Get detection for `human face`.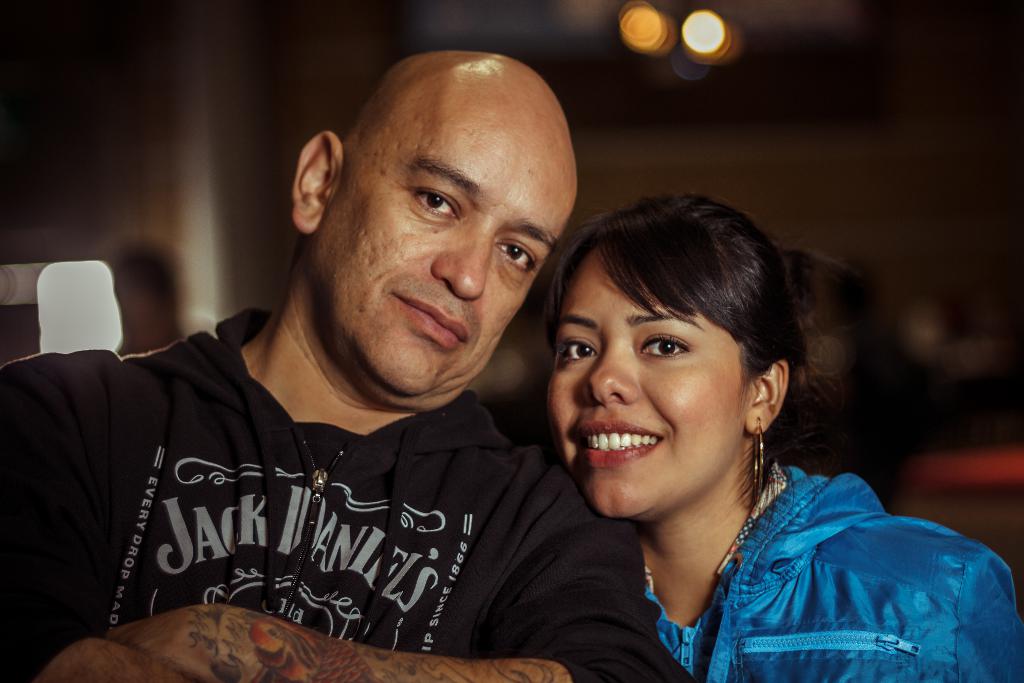
Detection: box(553, 259, 744, 527).
